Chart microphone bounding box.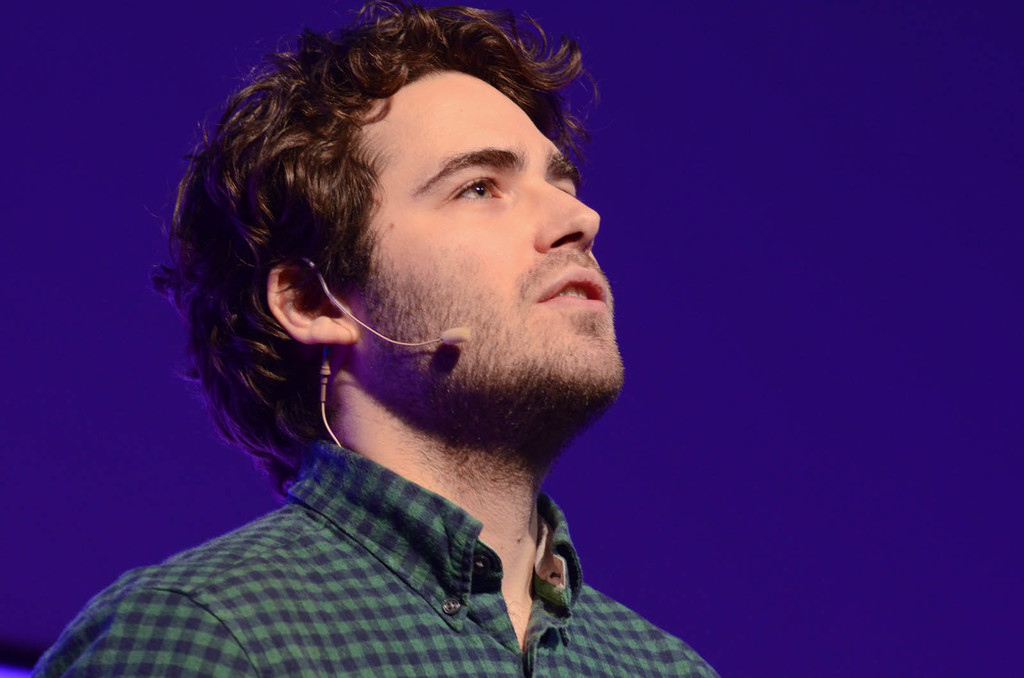
Charted: 438,325,471,342.
